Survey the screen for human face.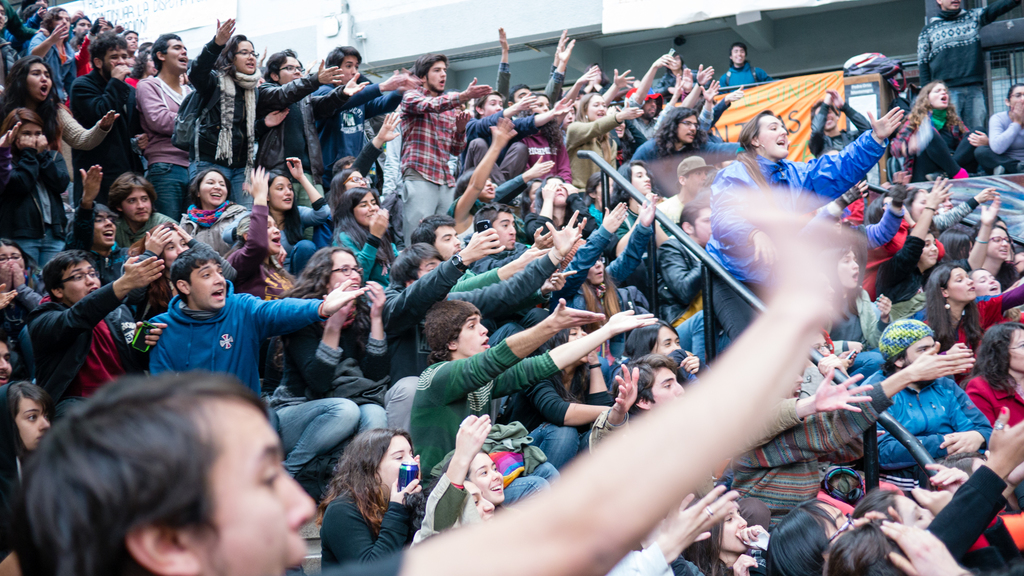
Survey found: bbox=(191, 259, 225, 309).
